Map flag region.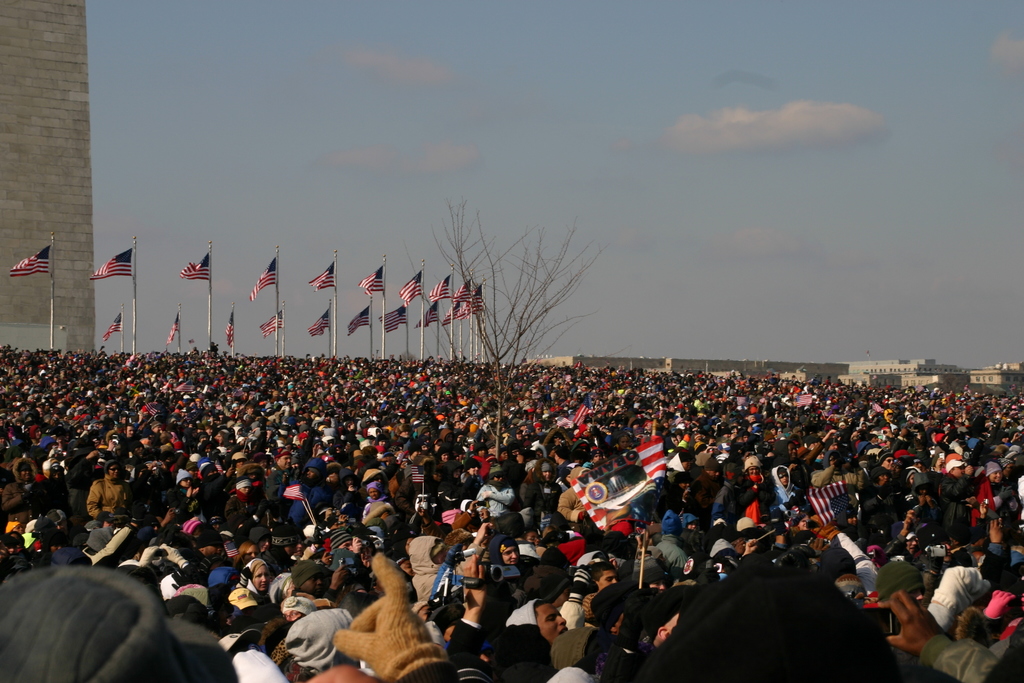
Mapped to (101,317,124,345).
